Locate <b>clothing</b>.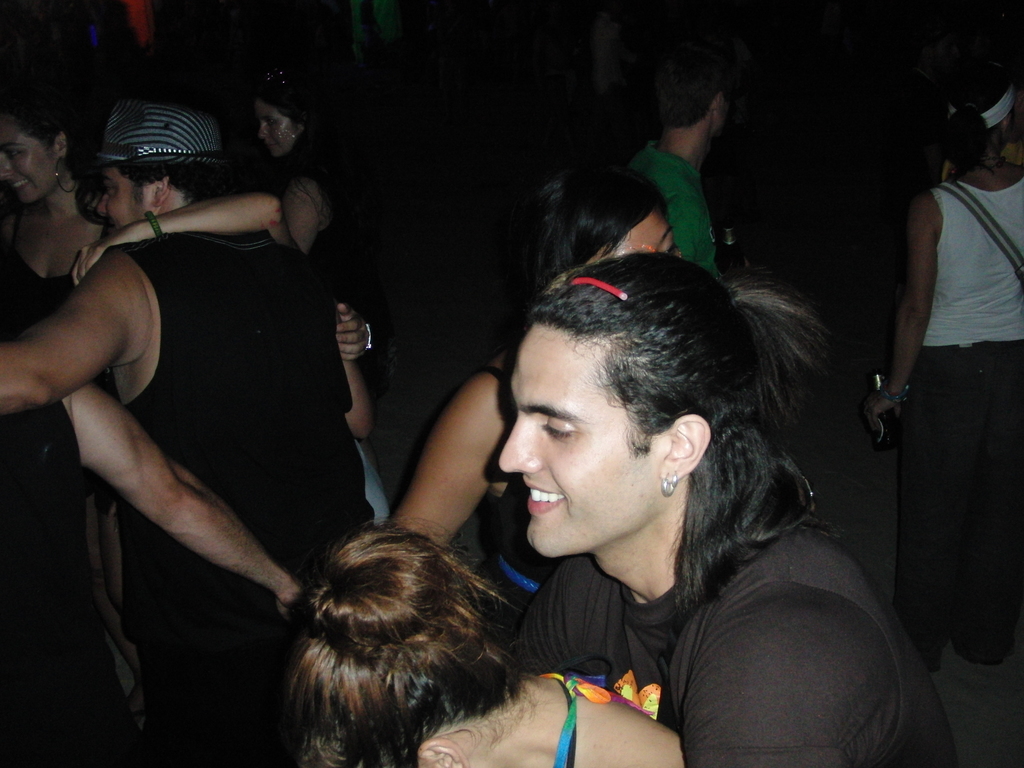
Bounding box: [left=463, top=416, right=932, bottom=755].
